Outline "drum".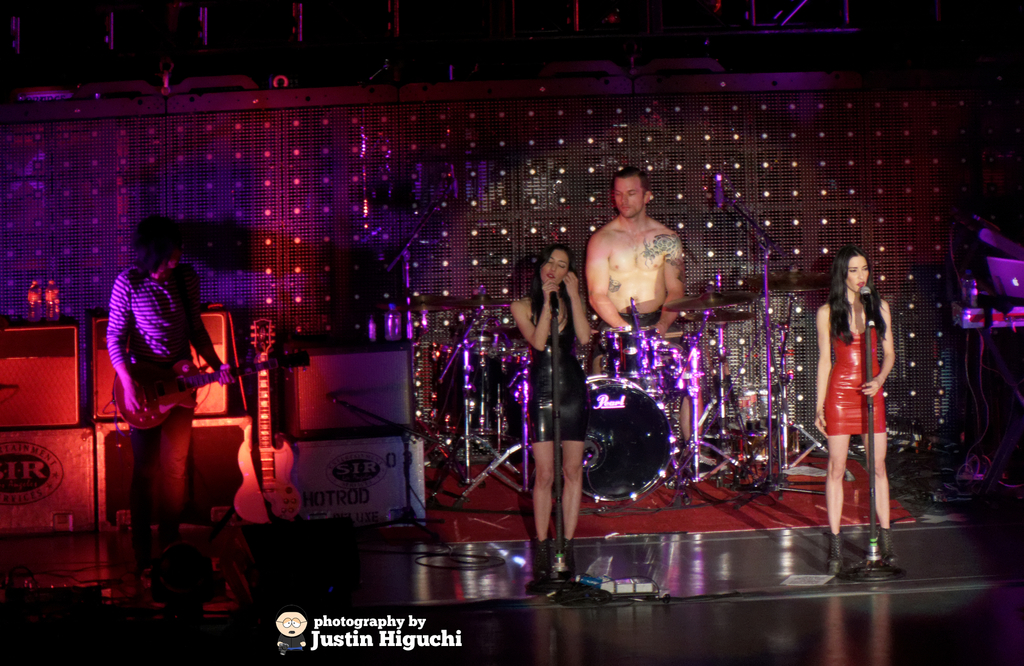
Outline: locate(632, 339, 695, 392).
